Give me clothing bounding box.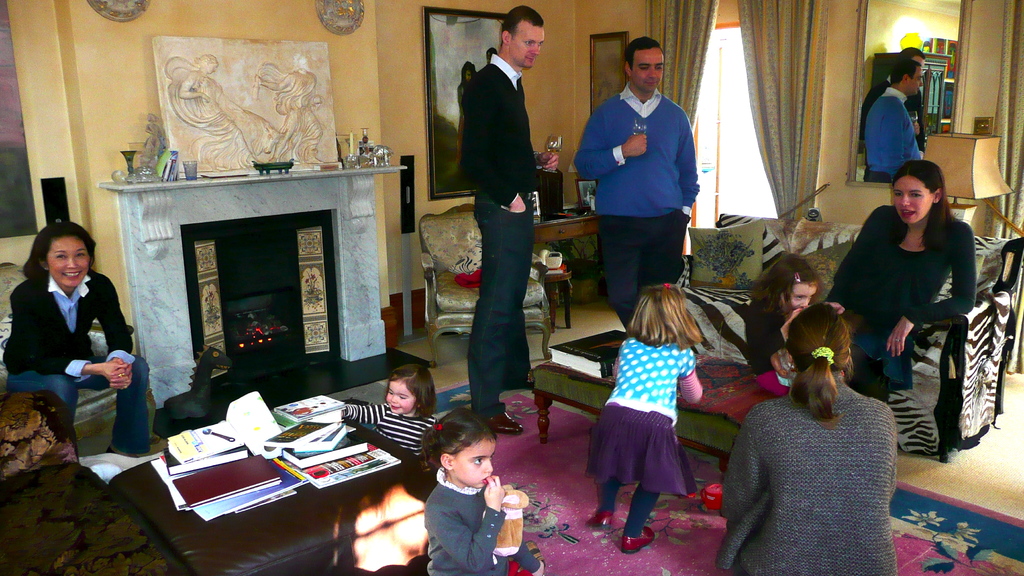
select_region(572, 83, 695, 330).
